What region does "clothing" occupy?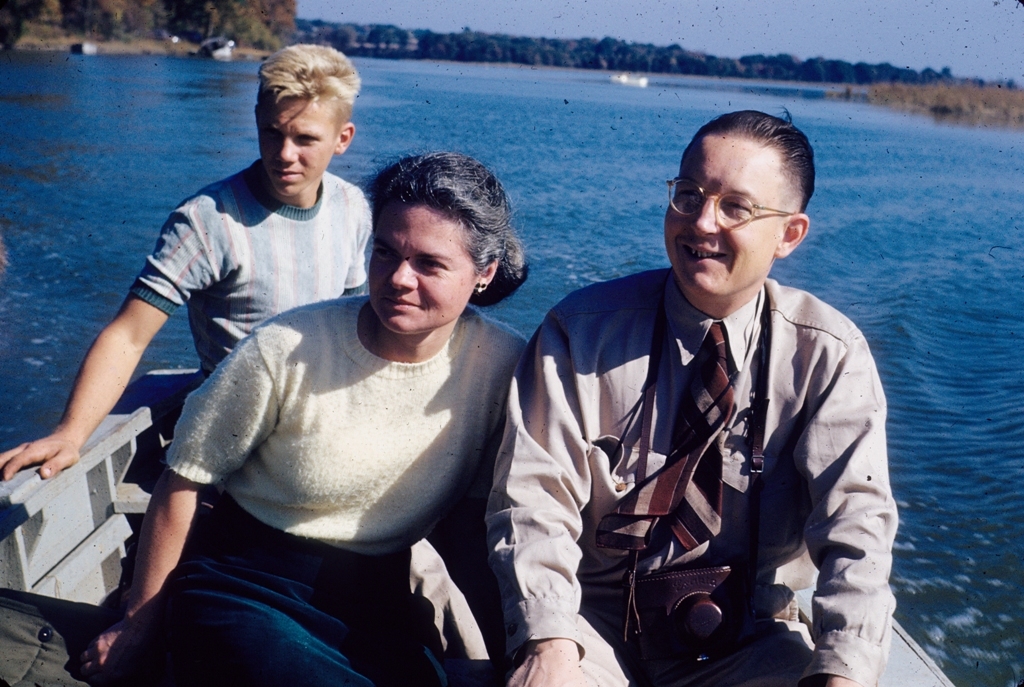
box=[482, 238, 906, 671].
